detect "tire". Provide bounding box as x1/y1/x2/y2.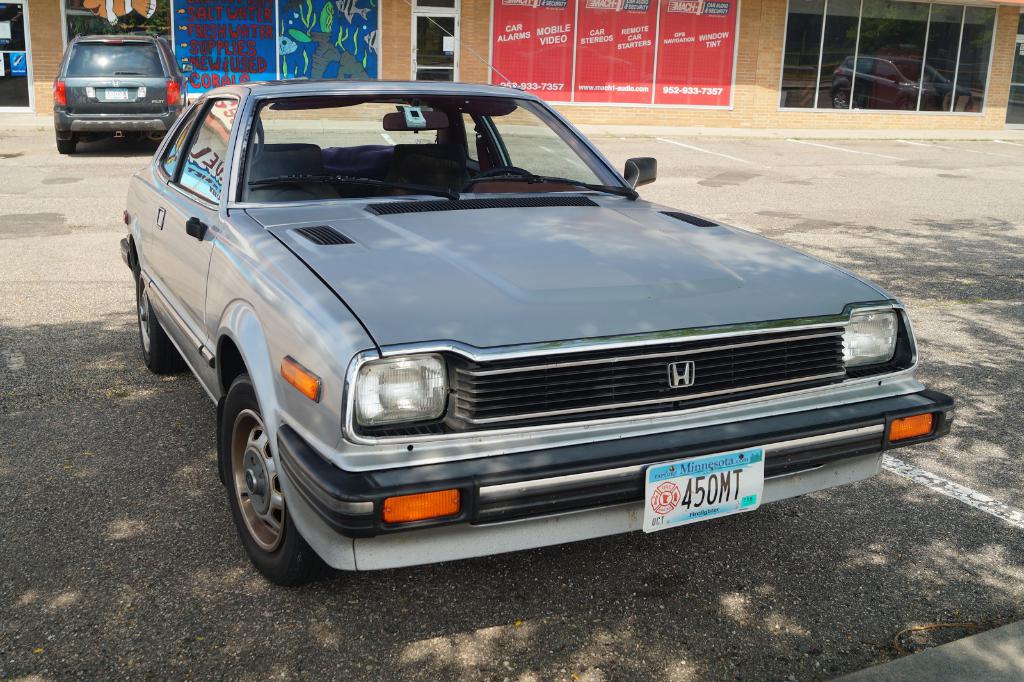
217/375/328/589.
